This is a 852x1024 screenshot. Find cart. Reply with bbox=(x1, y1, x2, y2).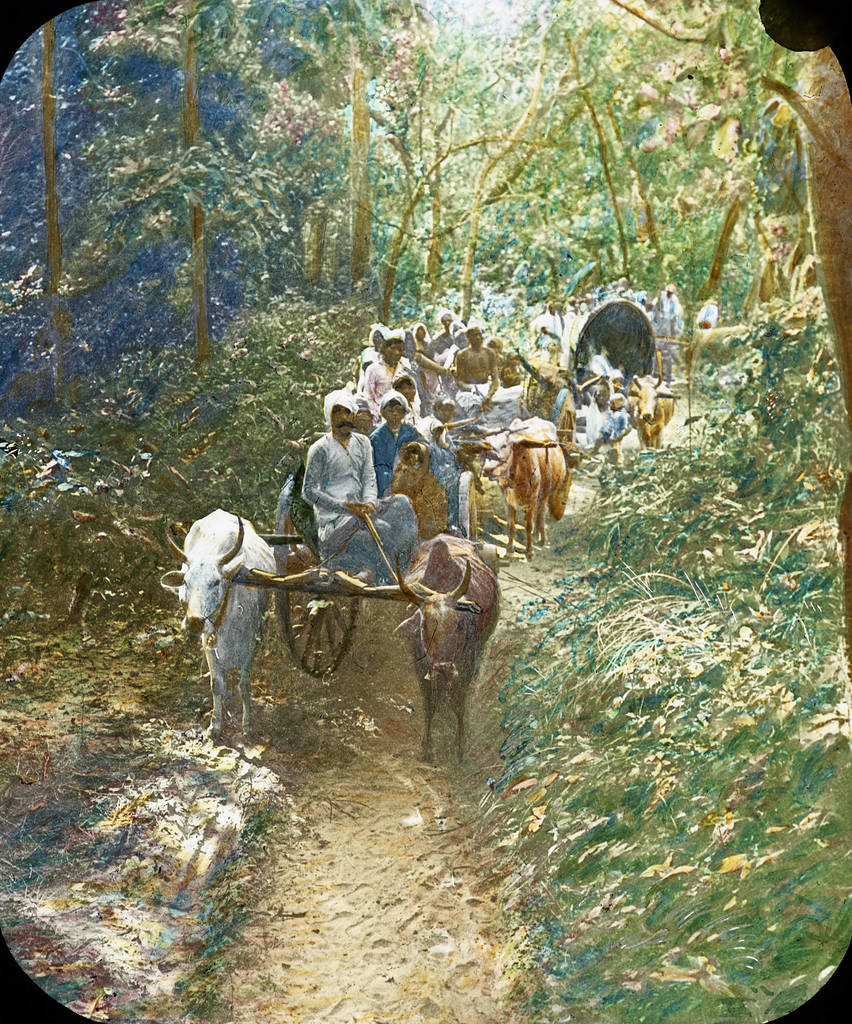
bbox=(432, 389, 588, 520).
